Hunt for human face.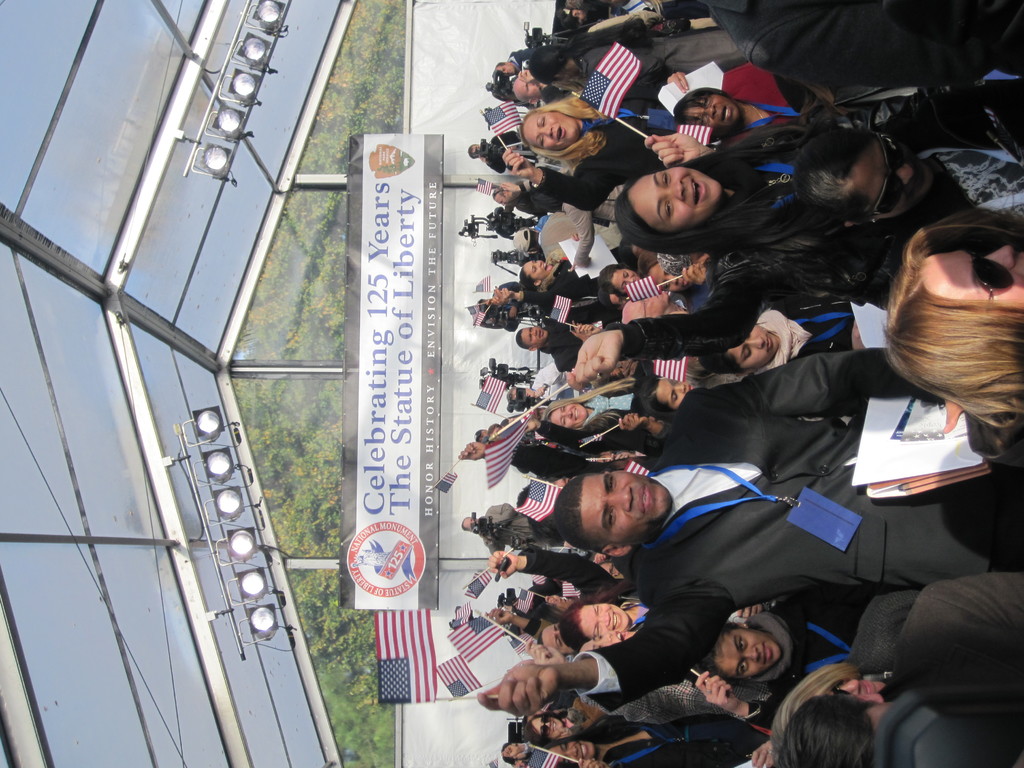
Hunted down at locate(819, 678, 886, 696).
